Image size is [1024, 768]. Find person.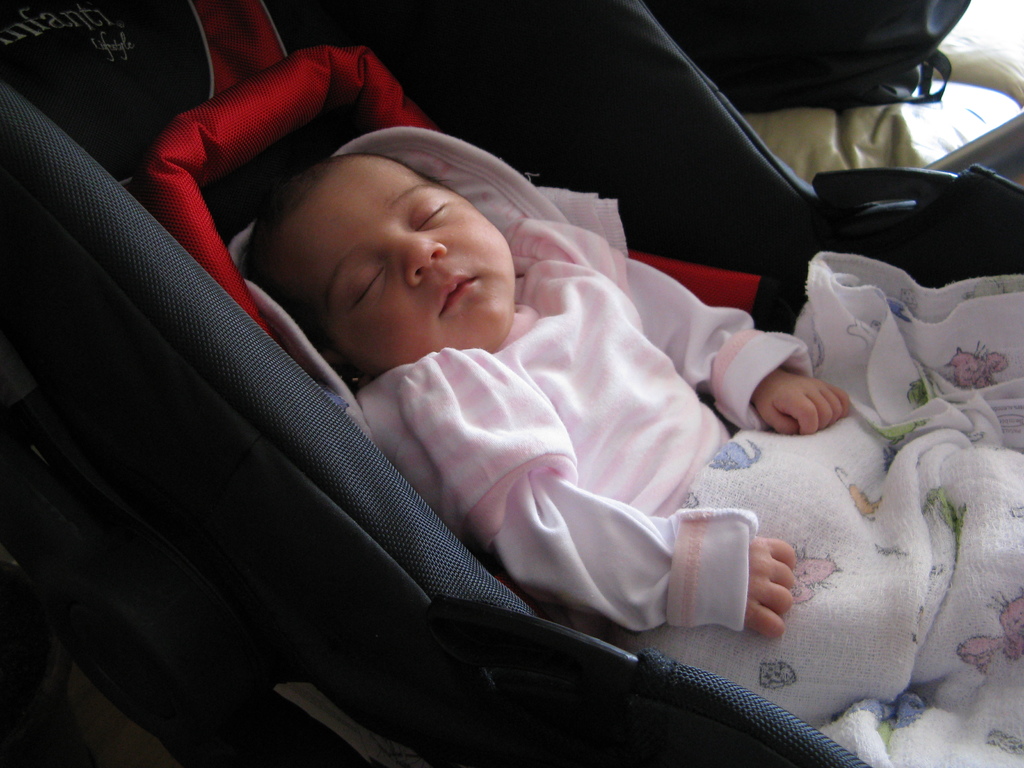
[228, 154, 1020, 719].
